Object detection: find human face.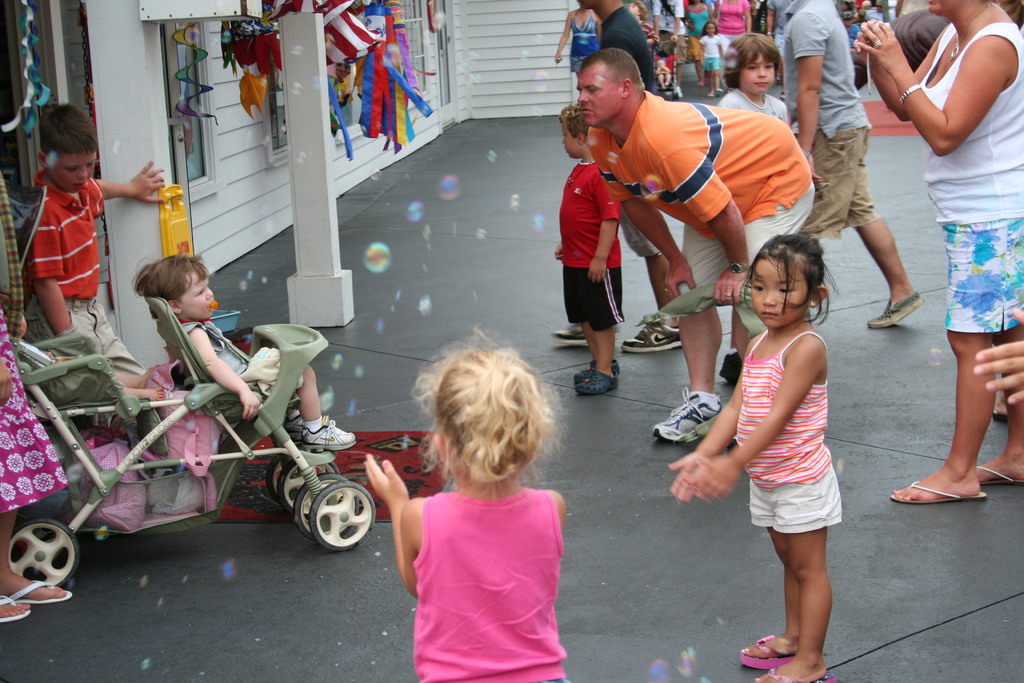
x1=732, y1=60, x2=772, y2=94.
